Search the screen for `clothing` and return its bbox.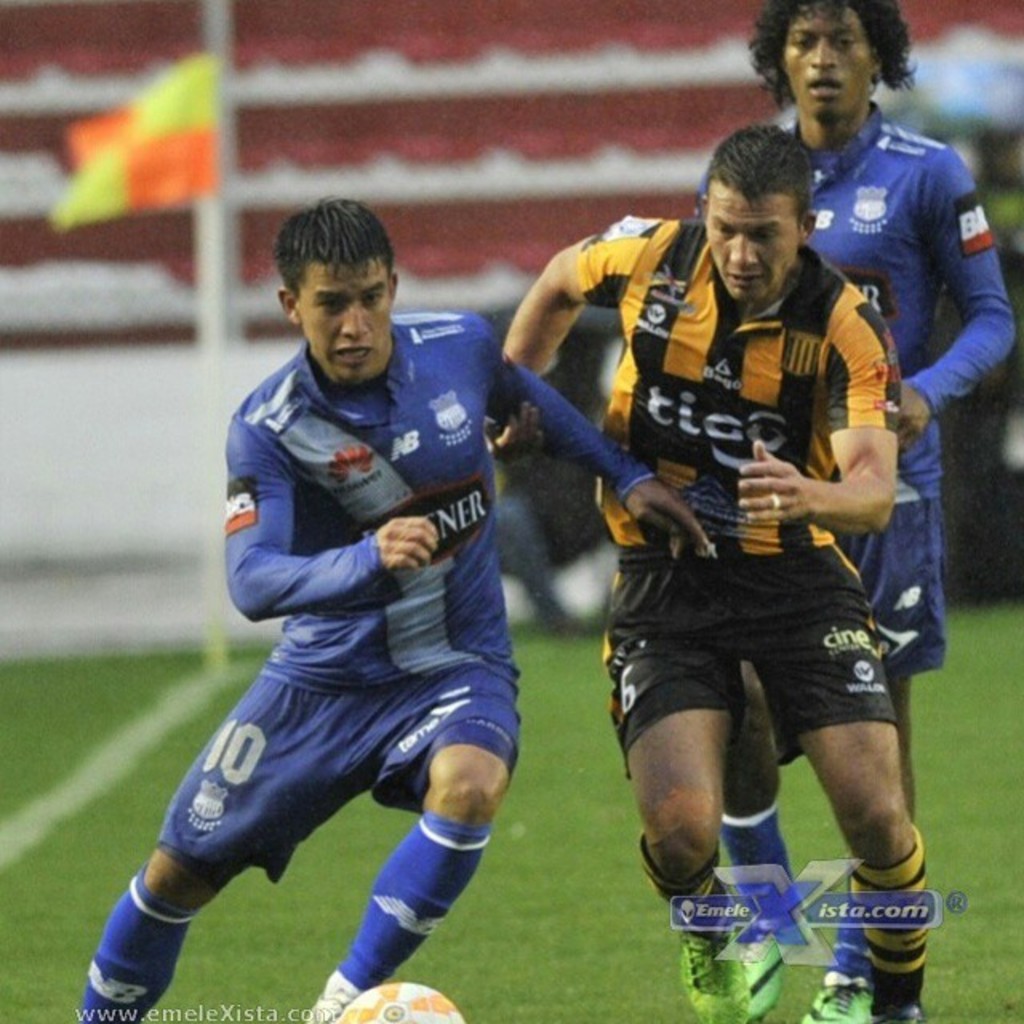
Found: box(338, 816, 488, 994).
